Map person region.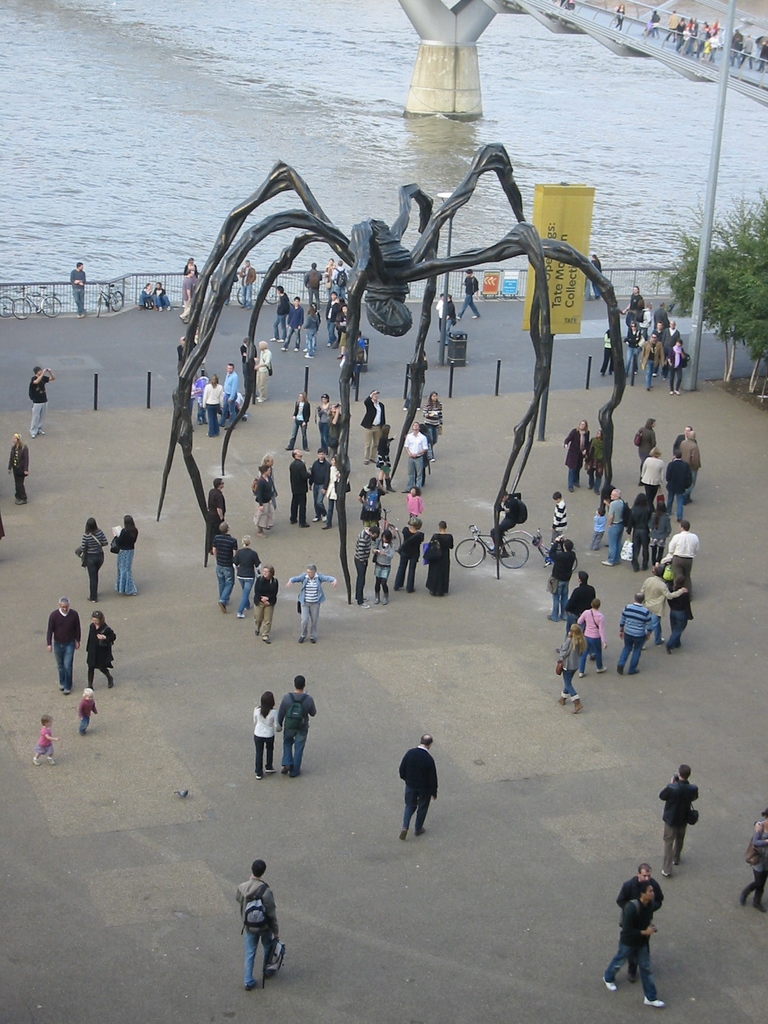
Mapped to bbox(228, 534, 262, 618).
